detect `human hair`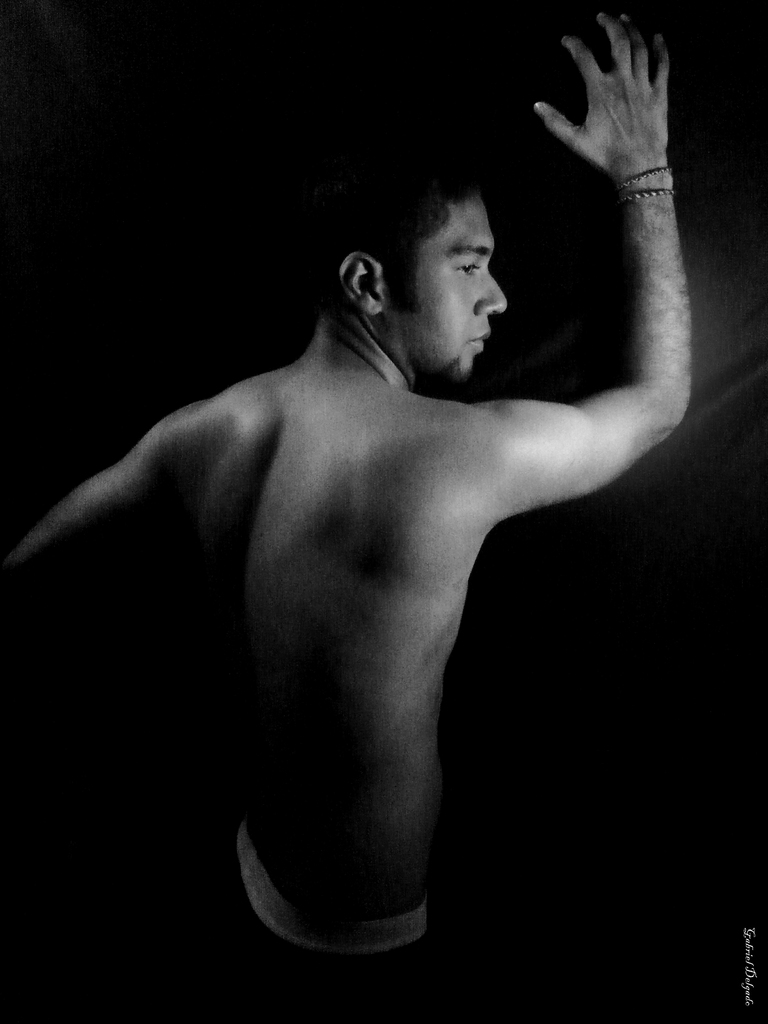
<bbox>310, 172, 483, 309</bbox>
